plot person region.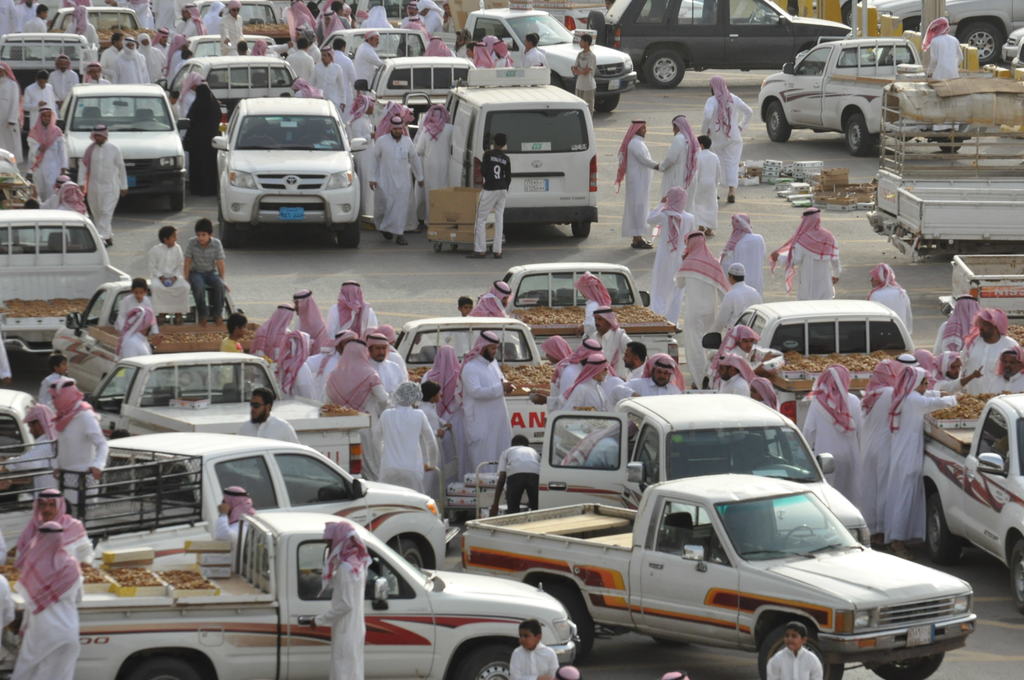
Plotted at {"left": 240, "top": 386, "right": 301, "bottom": 445}.
